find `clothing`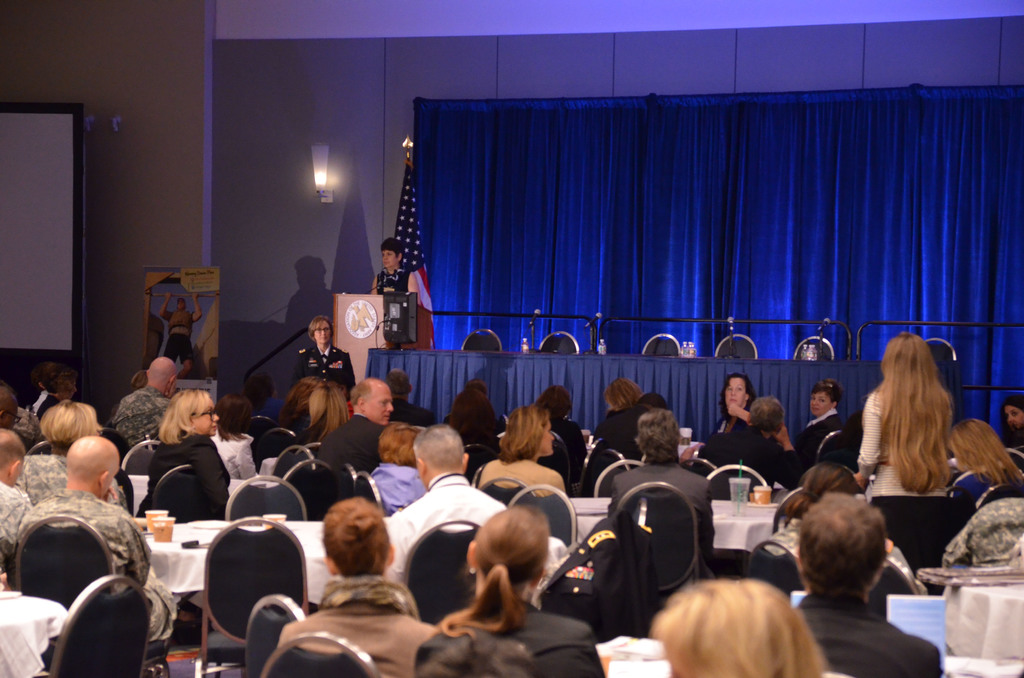
796:590:941:677
